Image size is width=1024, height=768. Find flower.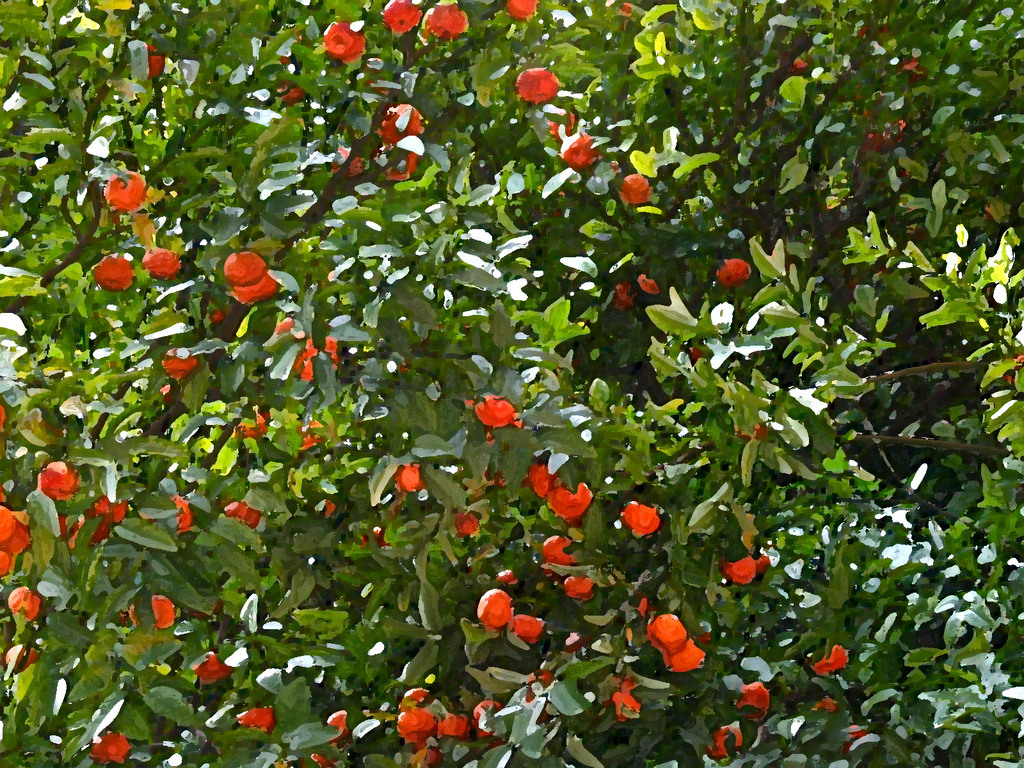
BBox(639, 268, 662, 291).
